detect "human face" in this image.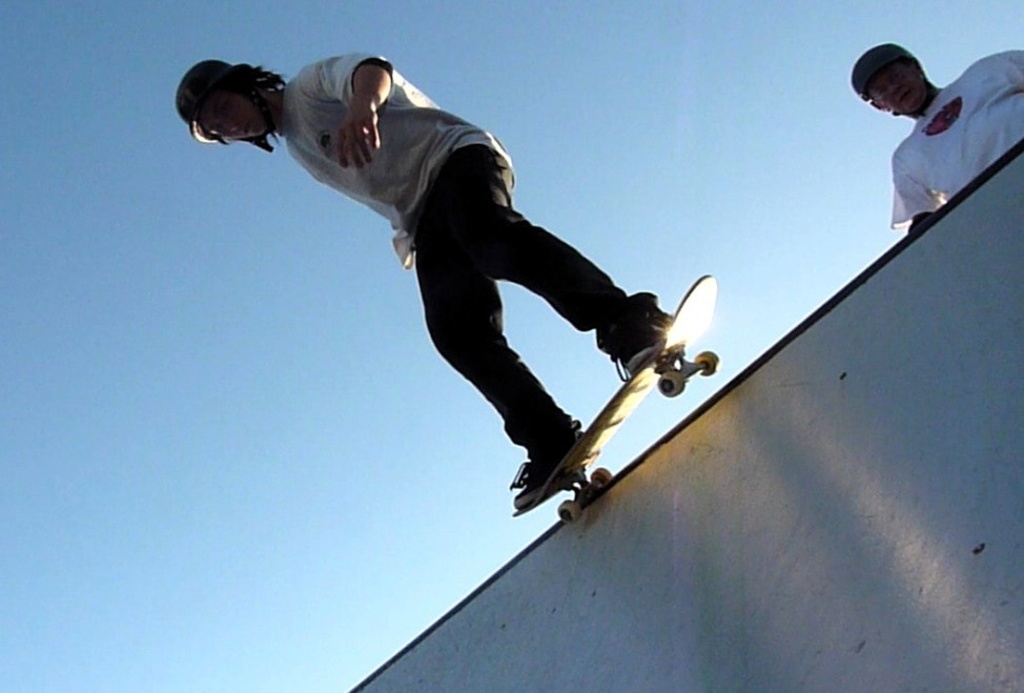
Detection: Rect(864, 68, 925, 109).
